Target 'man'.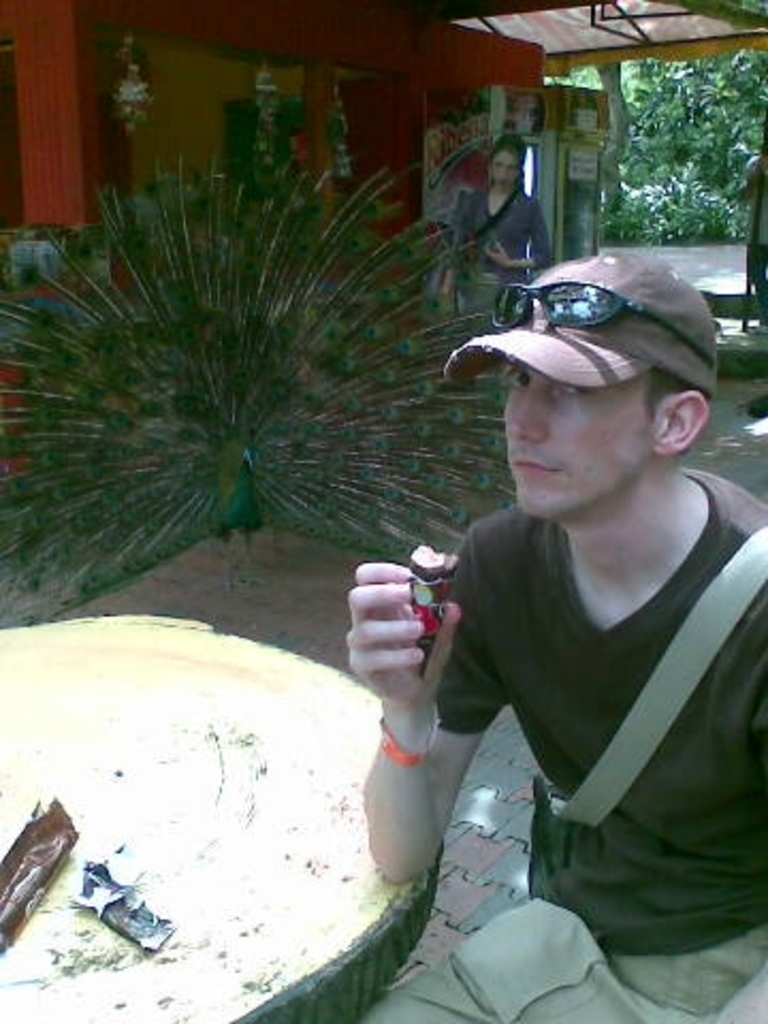
Target region: 343/239/766/1022.
